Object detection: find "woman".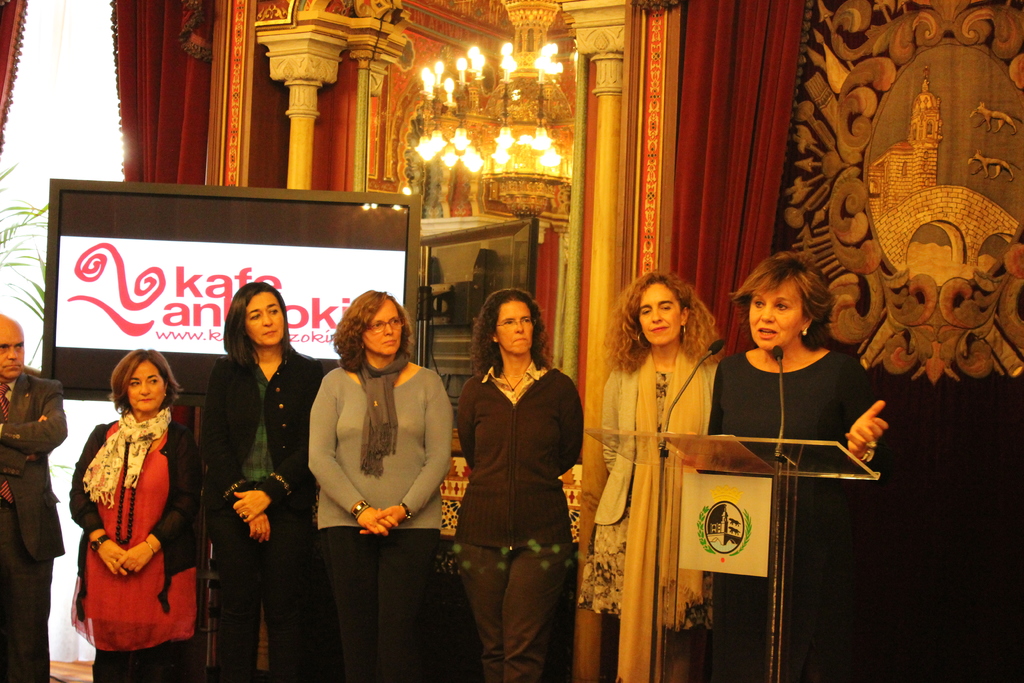
(298, 268, 445, 682).
